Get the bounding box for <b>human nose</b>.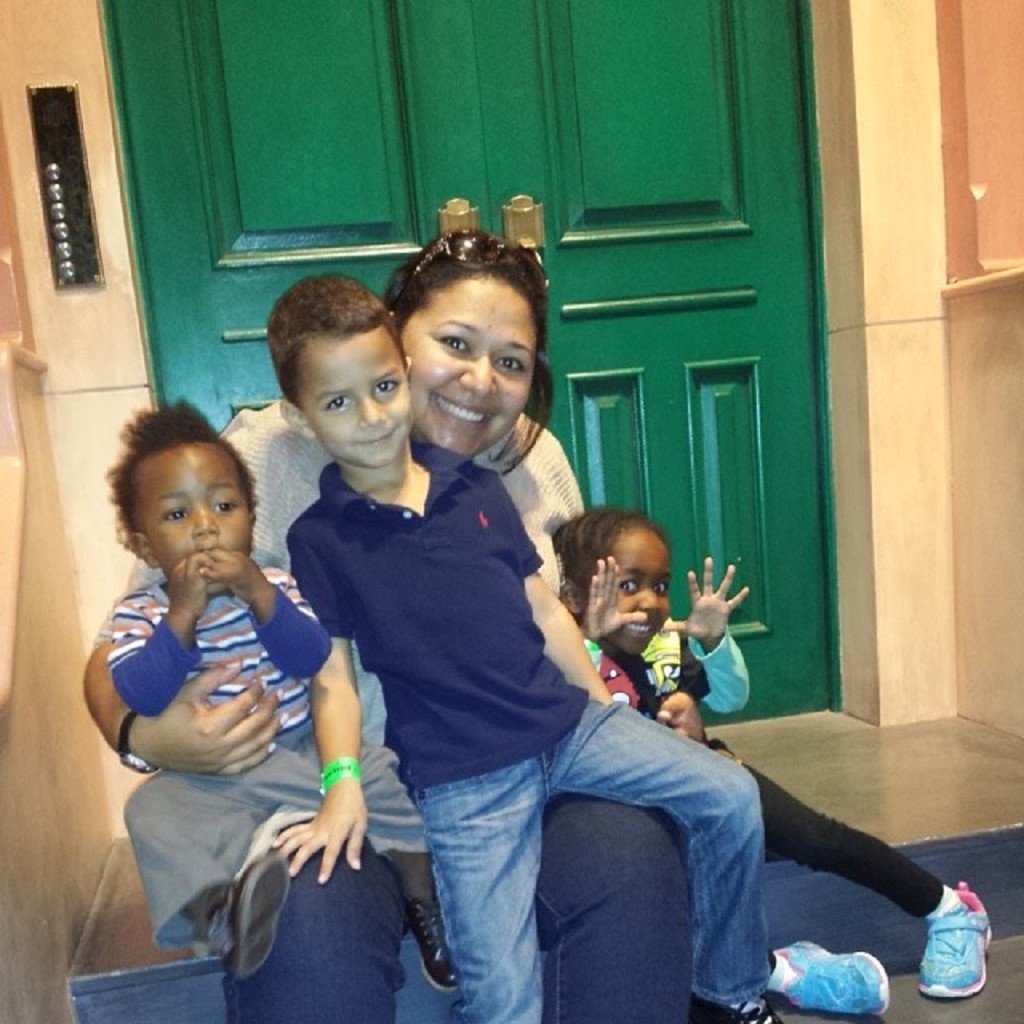
[x1=459, y1=352, x2=501, y2=400].
